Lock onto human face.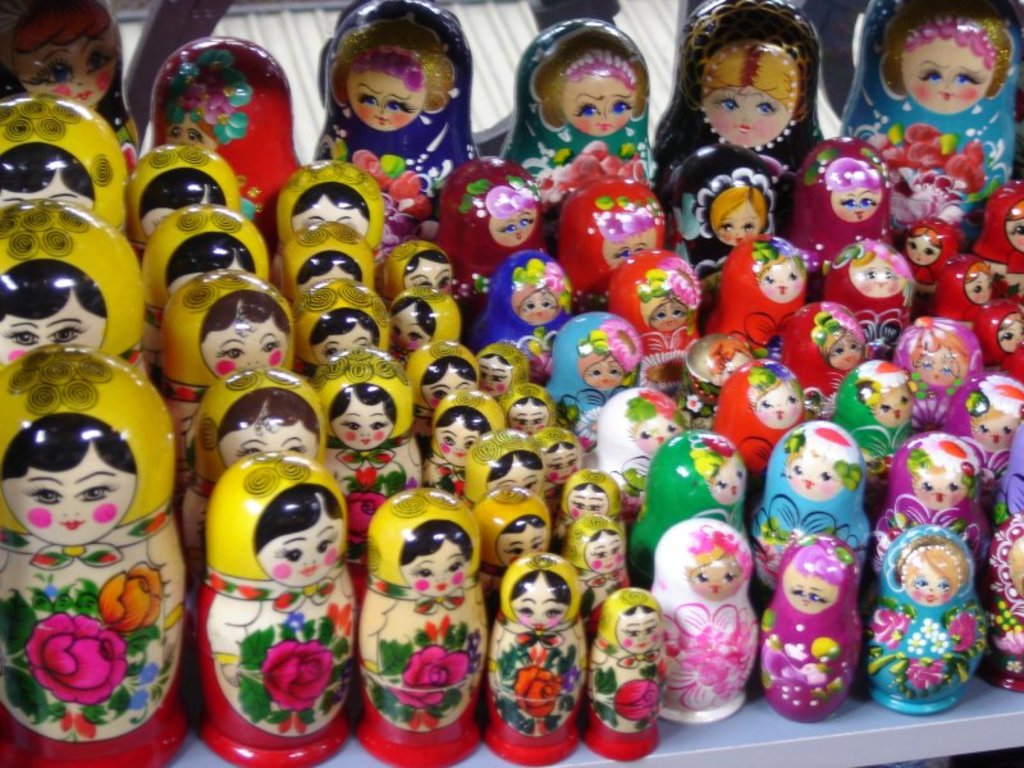
Locked: [x1=219, y1=429, x2=315, y2=467].
